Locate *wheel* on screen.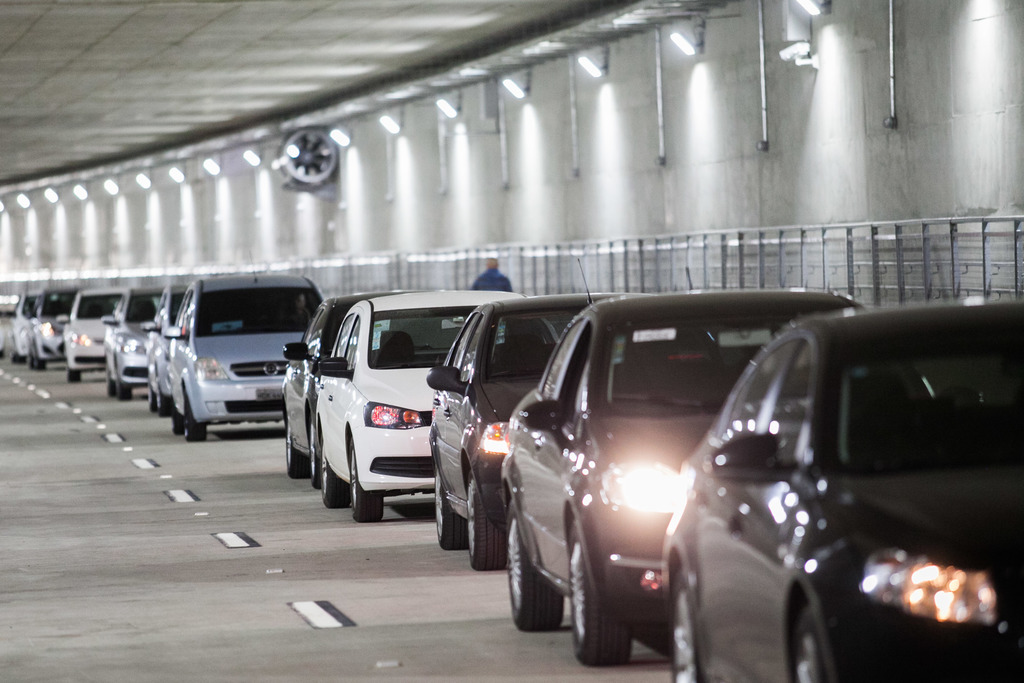
On screen at <bbox>109, 372, 129, 398</bbox>.
